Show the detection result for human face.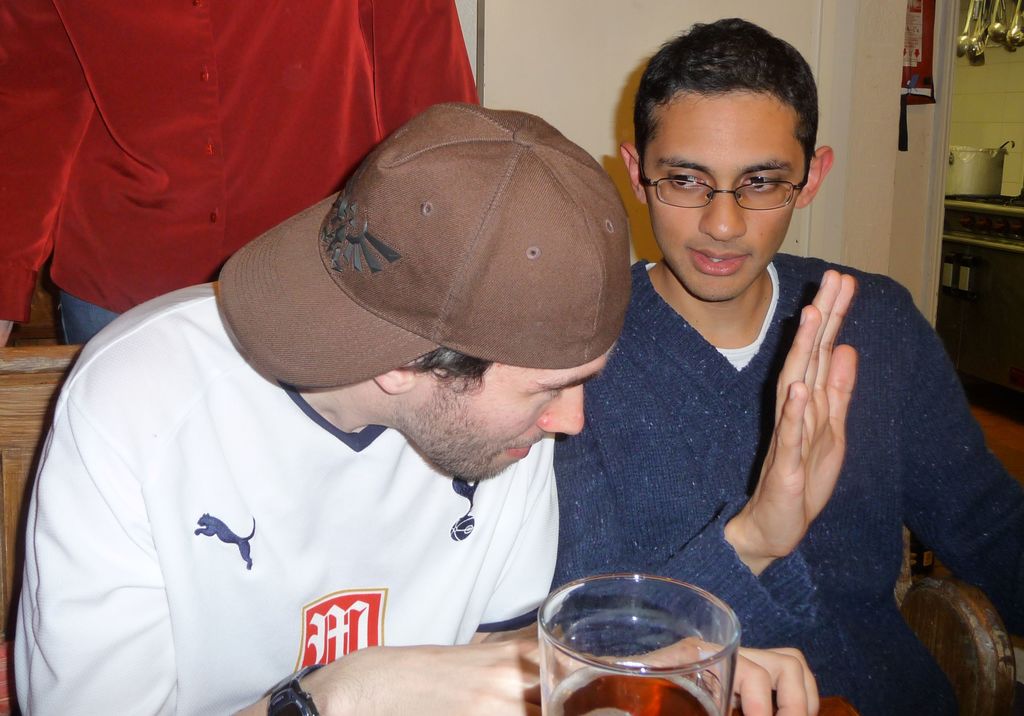
pyautogui.locateOnScreen(646, 88, 801, 305).
